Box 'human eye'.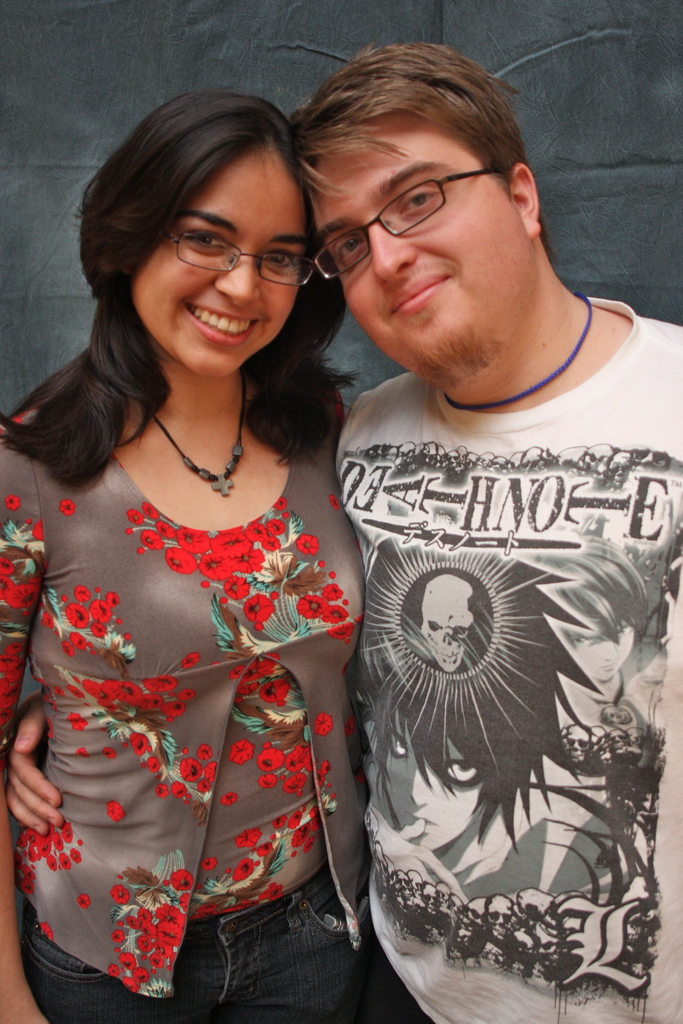
pyautogui.locateOnScreen(171, 225, 226, 255).
